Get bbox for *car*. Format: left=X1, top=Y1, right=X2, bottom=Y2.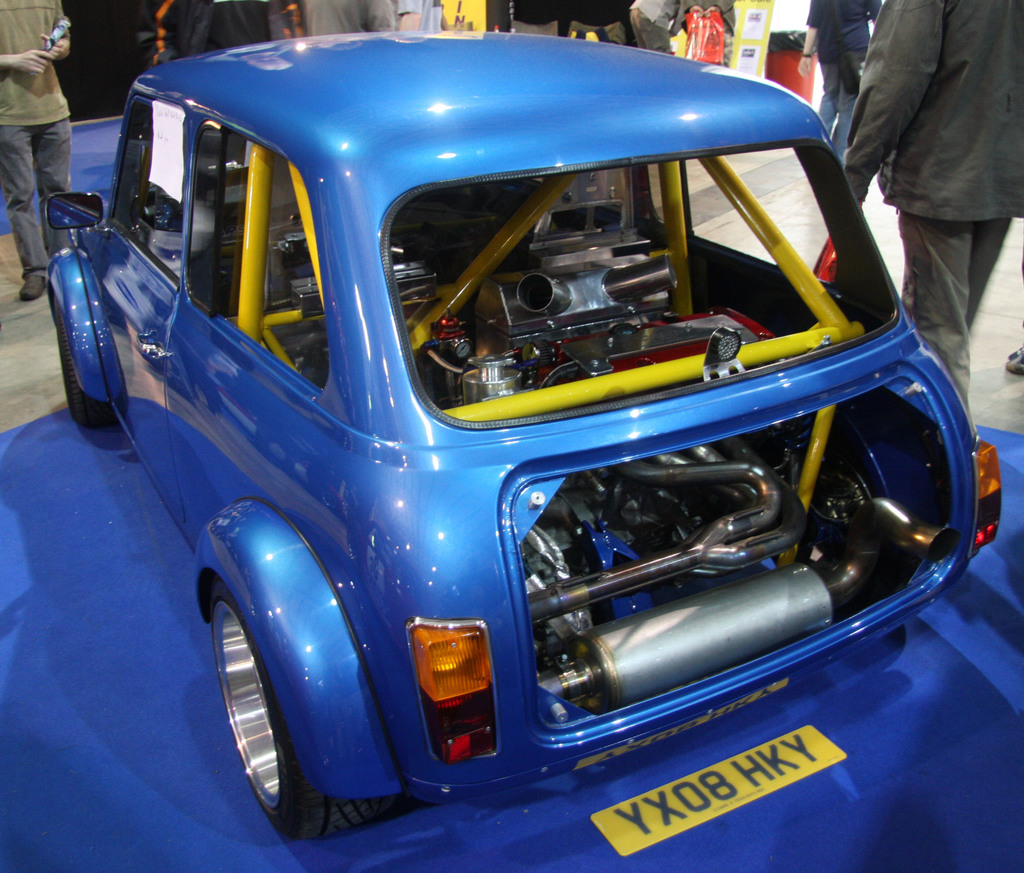
left=36, top=6, right=958, bottom=851.
